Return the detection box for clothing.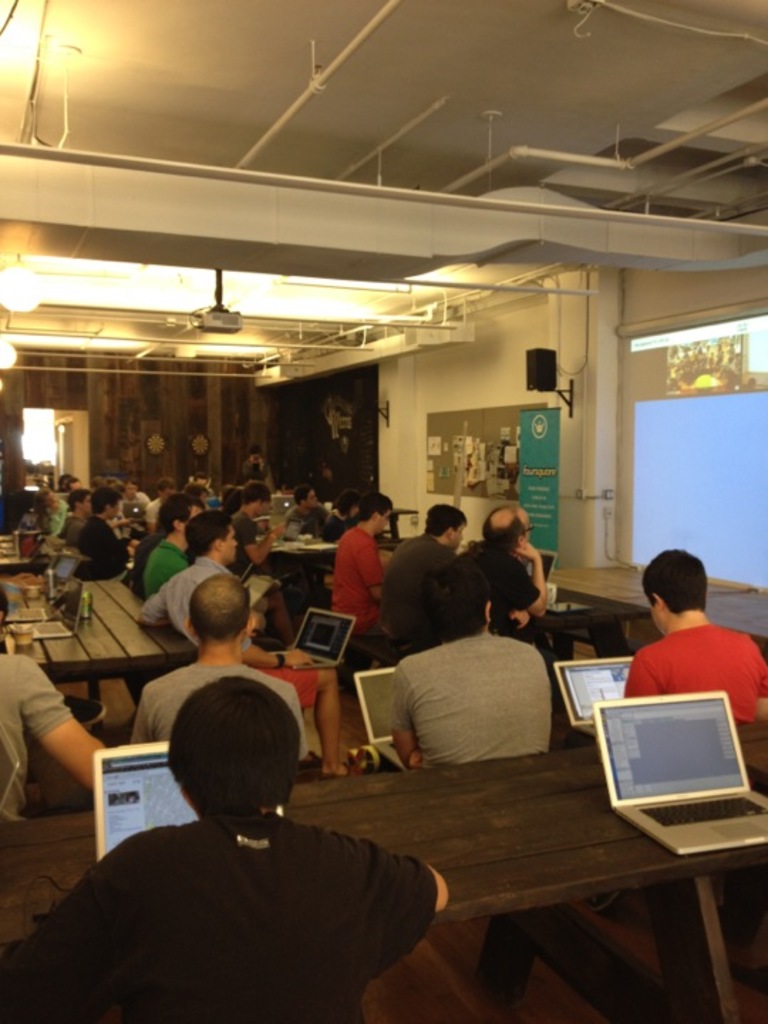
{"x1": 368, "y1": 614, "x2": 587, "y2": 775}.
